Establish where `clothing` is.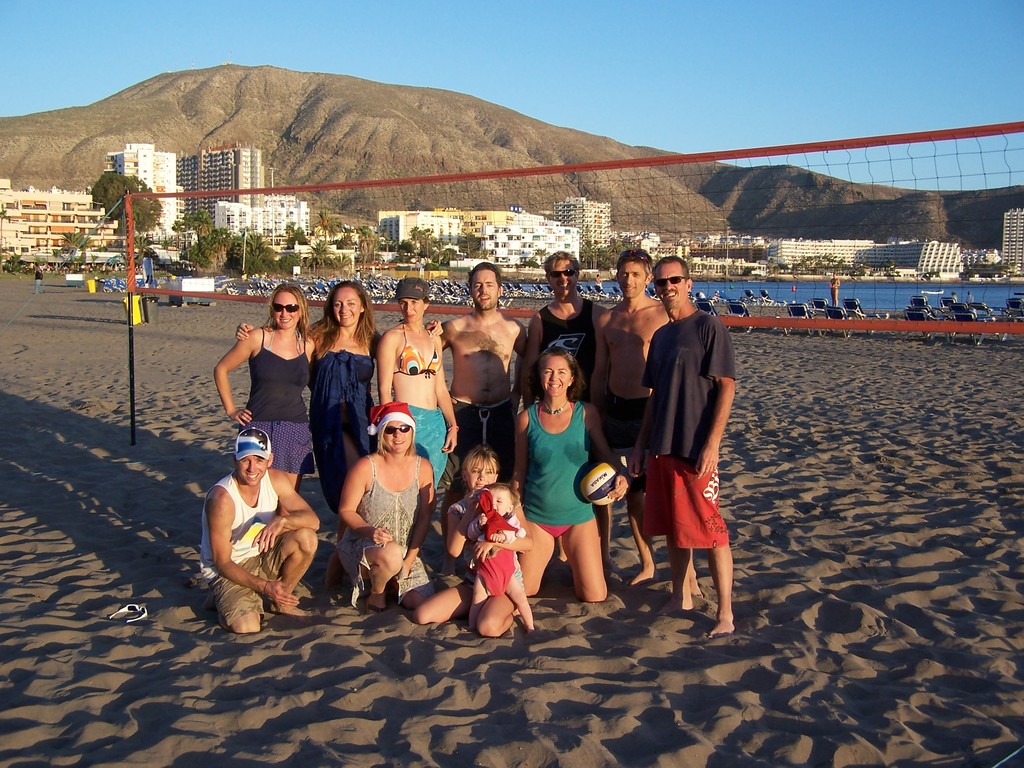
Established at detection(647, 312, 735, 550).
